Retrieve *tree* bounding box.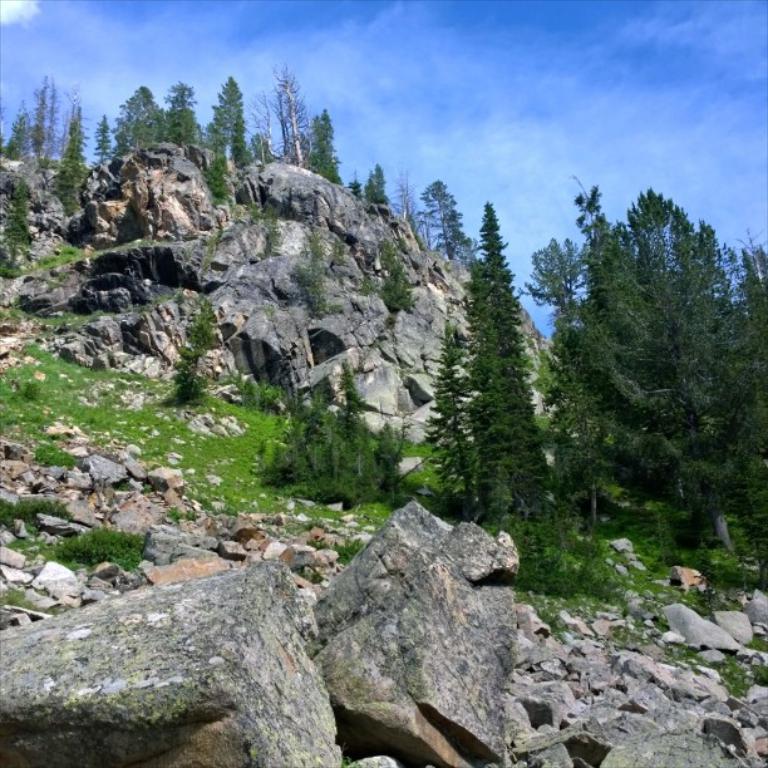
Bounding box: BBox(312, 118, 340, 187).
